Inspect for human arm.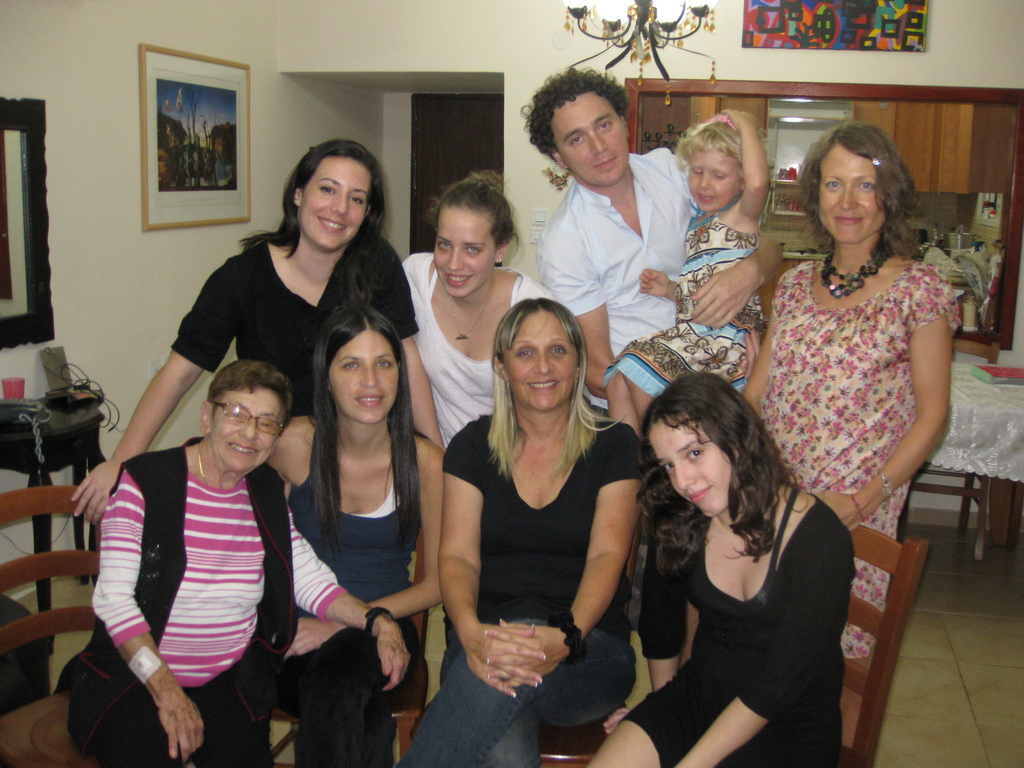
Inspection: [x1=442, y1=433, x2=548, y2=696].
